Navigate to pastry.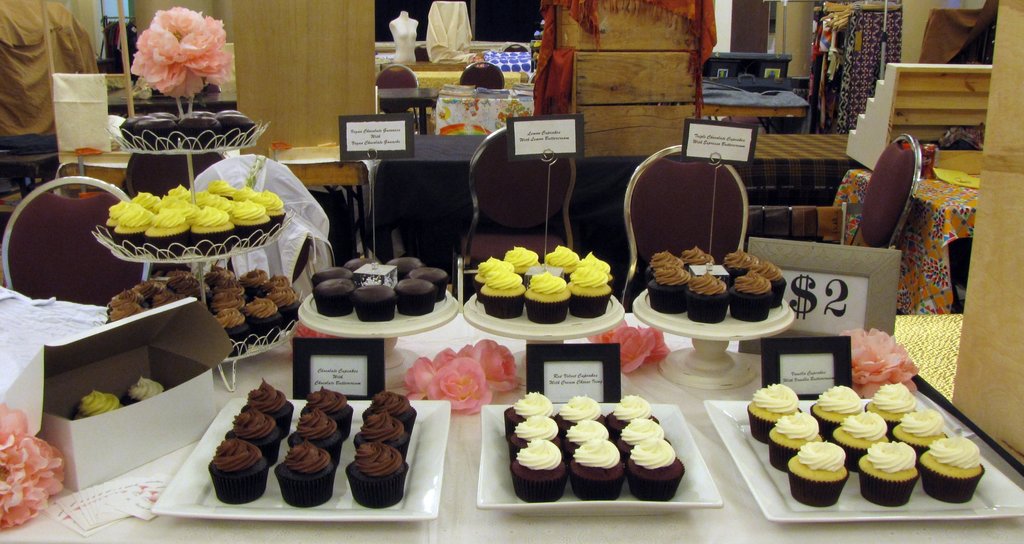
Navigation target: pyautogui.locateOnScreen(301, 390, 354, 428).
